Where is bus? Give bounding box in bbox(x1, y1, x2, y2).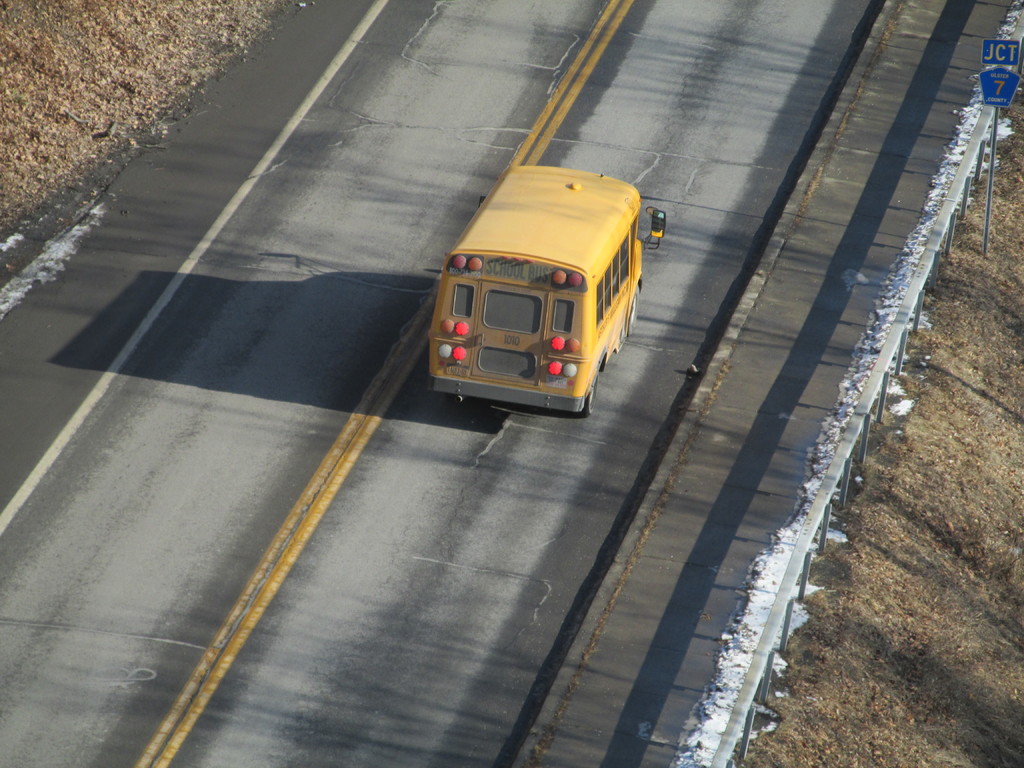
bbox(424, 164, 665, 418).
